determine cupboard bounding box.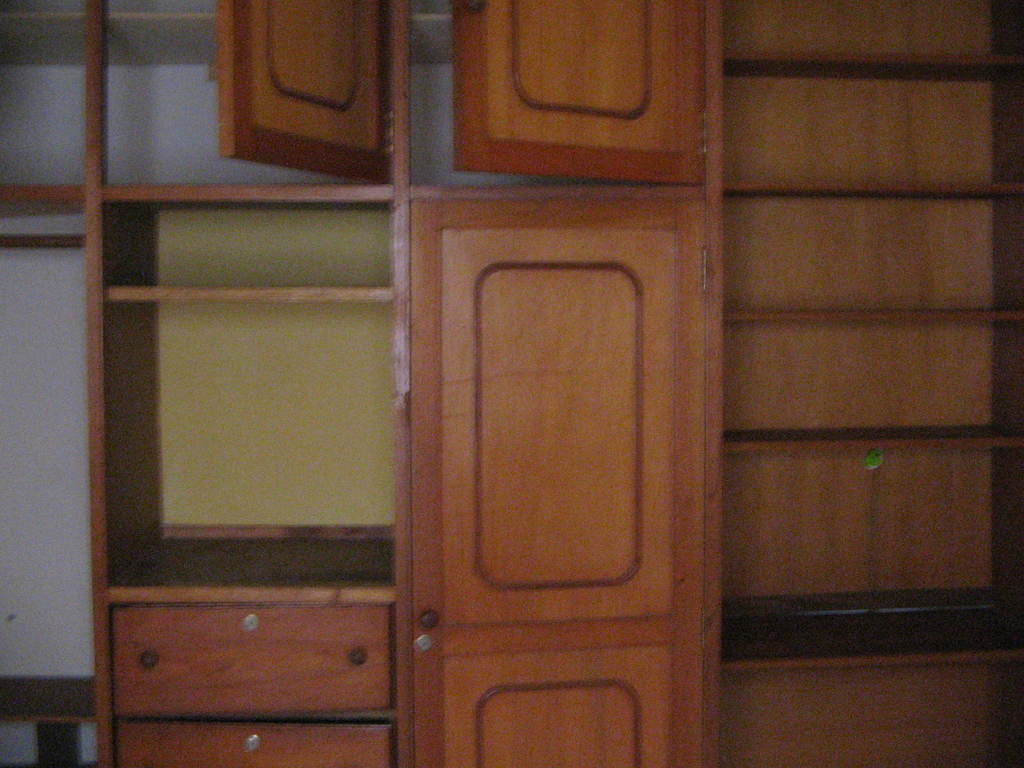
Determined: region(0, 0, 1023, 767).
